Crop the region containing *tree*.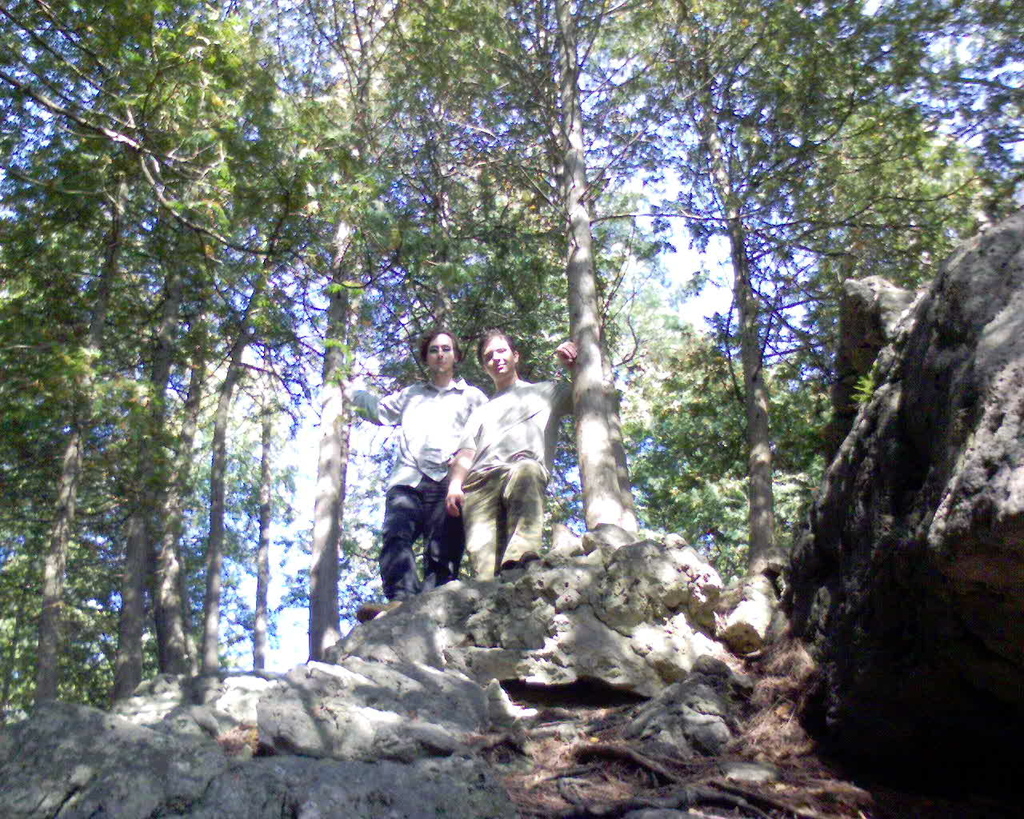
Crop region: [left=594, top=0, right=987, bottom=577].
